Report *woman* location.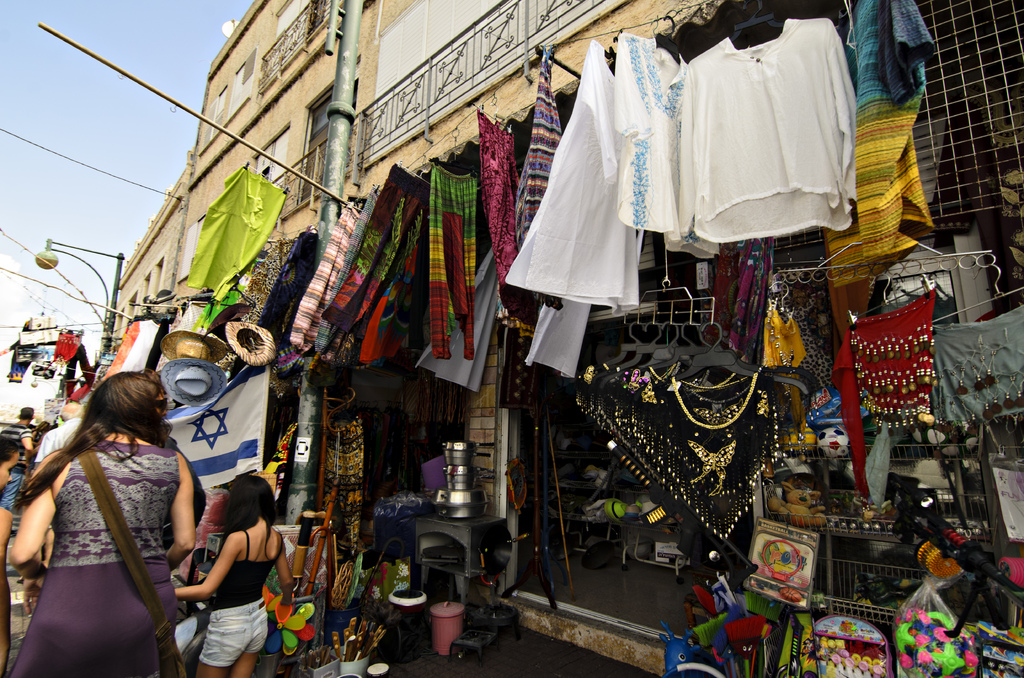
Report: bbox(11, 337, 193, 677).
